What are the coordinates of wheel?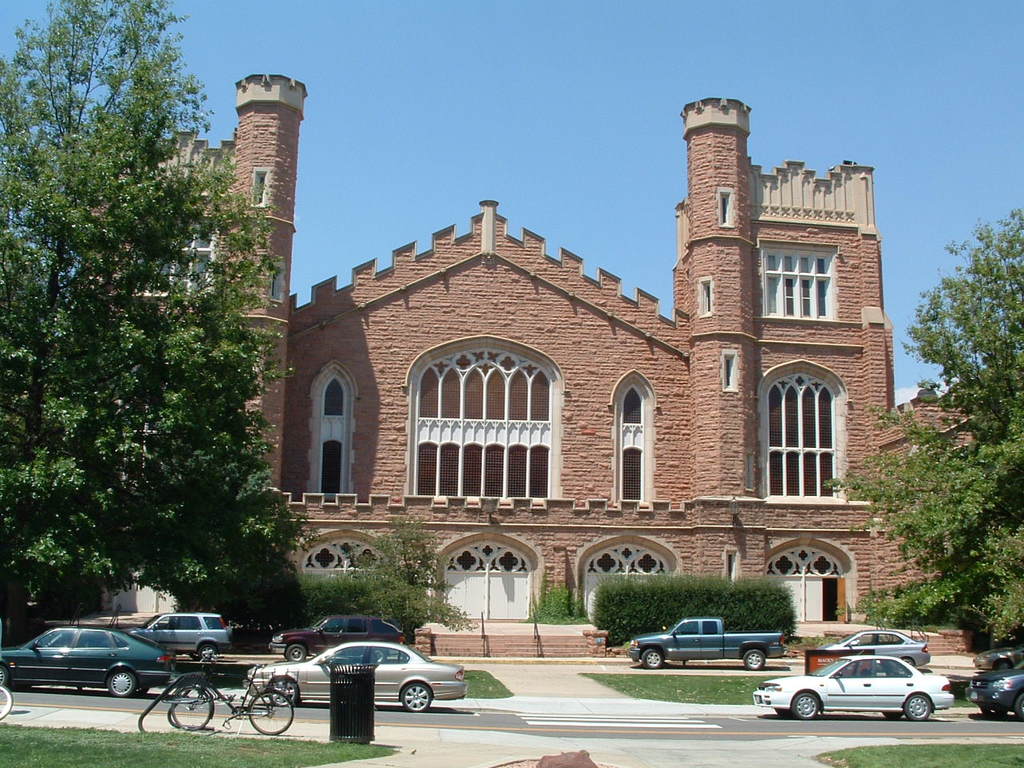
284 642 312 664.
